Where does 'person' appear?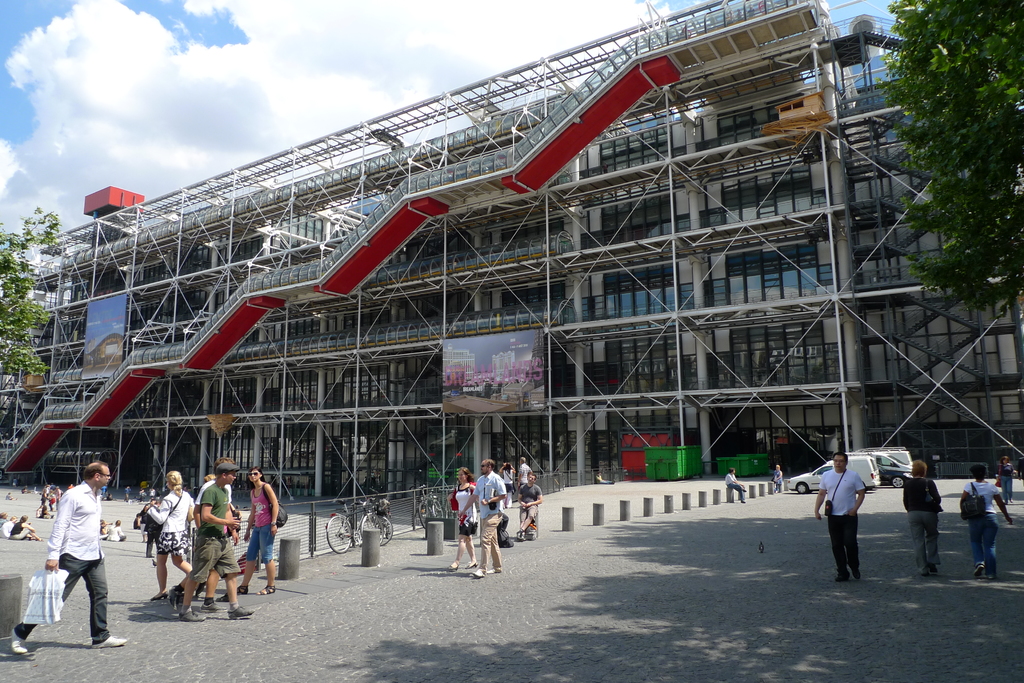
Appears at box=[180, 463, 256, 620].
